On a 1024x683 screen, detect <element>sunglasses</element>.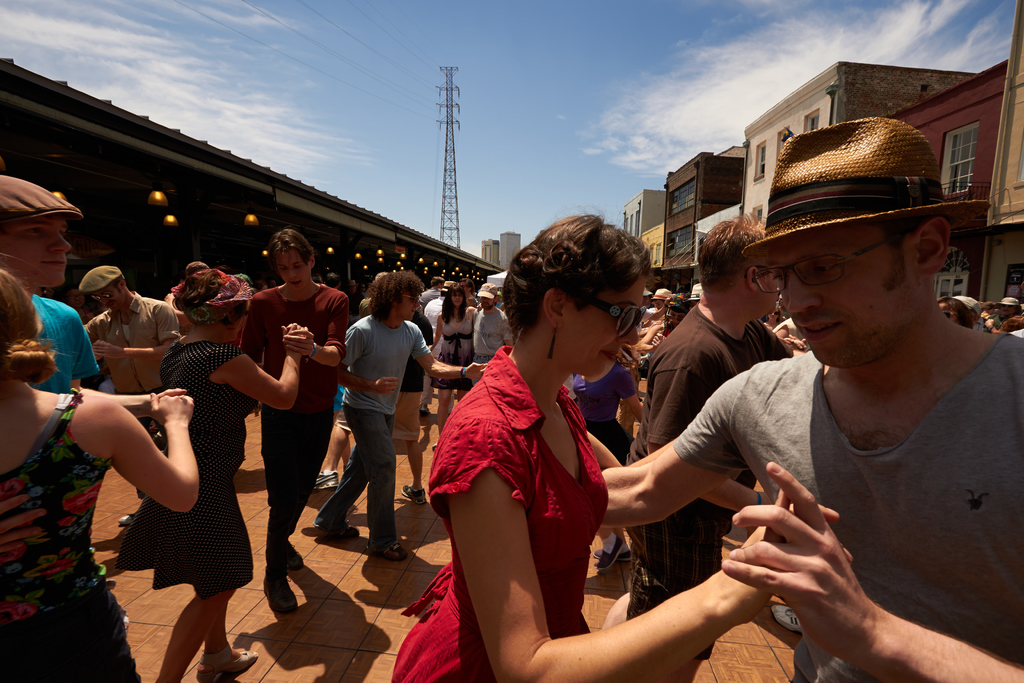
400/293/420/306.
